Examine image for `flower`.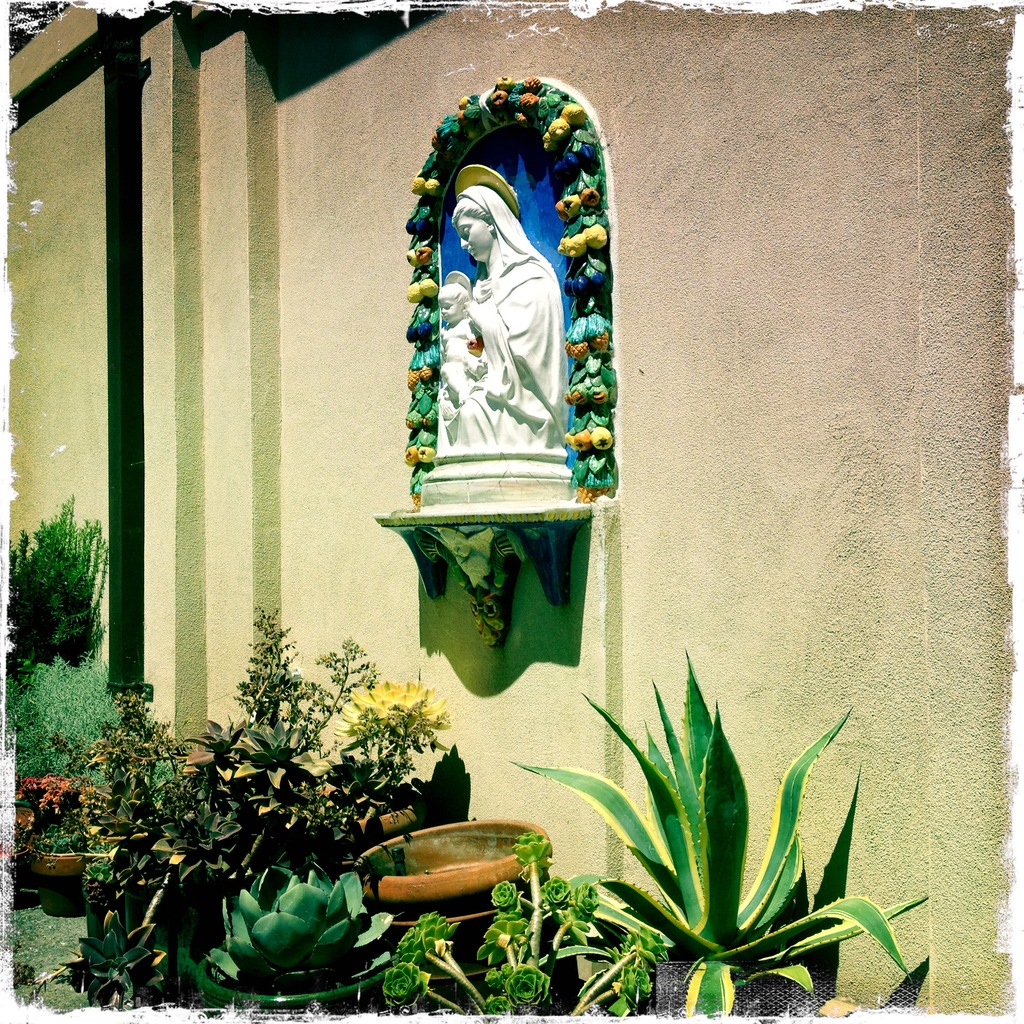
Examination result: x1=487, y1=995, x2=506, y2=1013.
